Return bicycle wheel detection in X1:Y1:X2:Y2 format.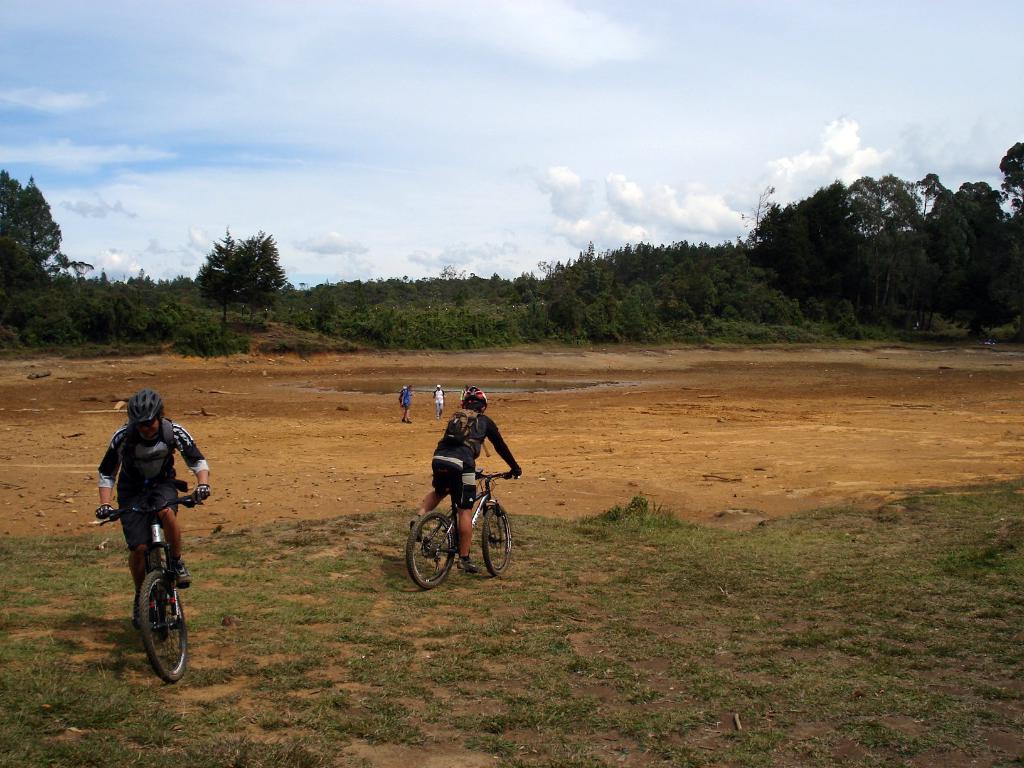
408:514:454:588.
